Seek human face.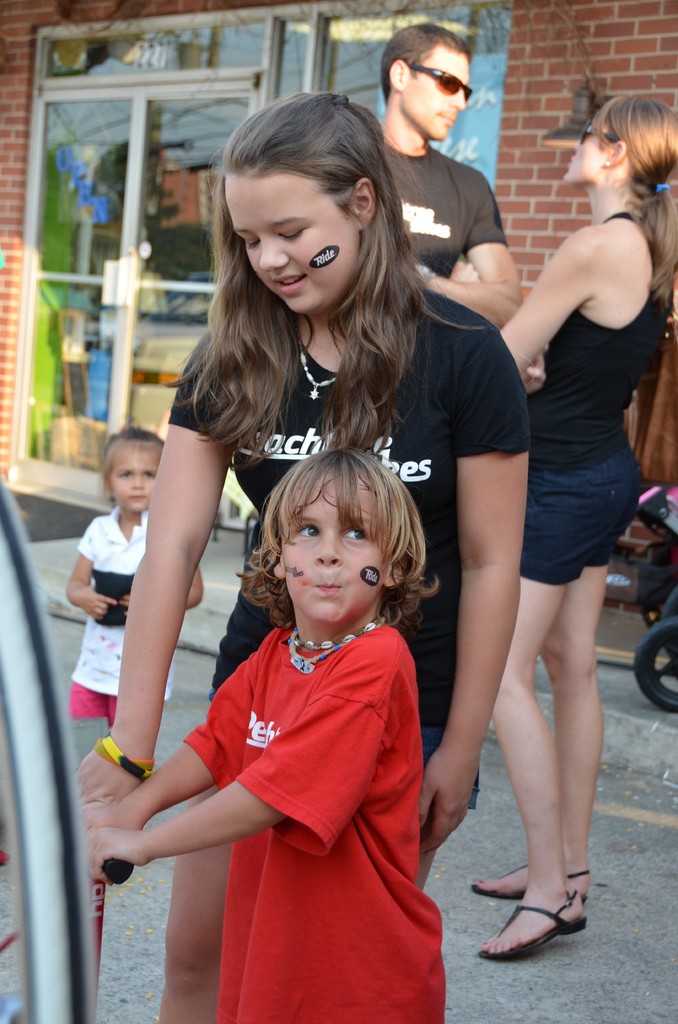
284 476 390 626.
